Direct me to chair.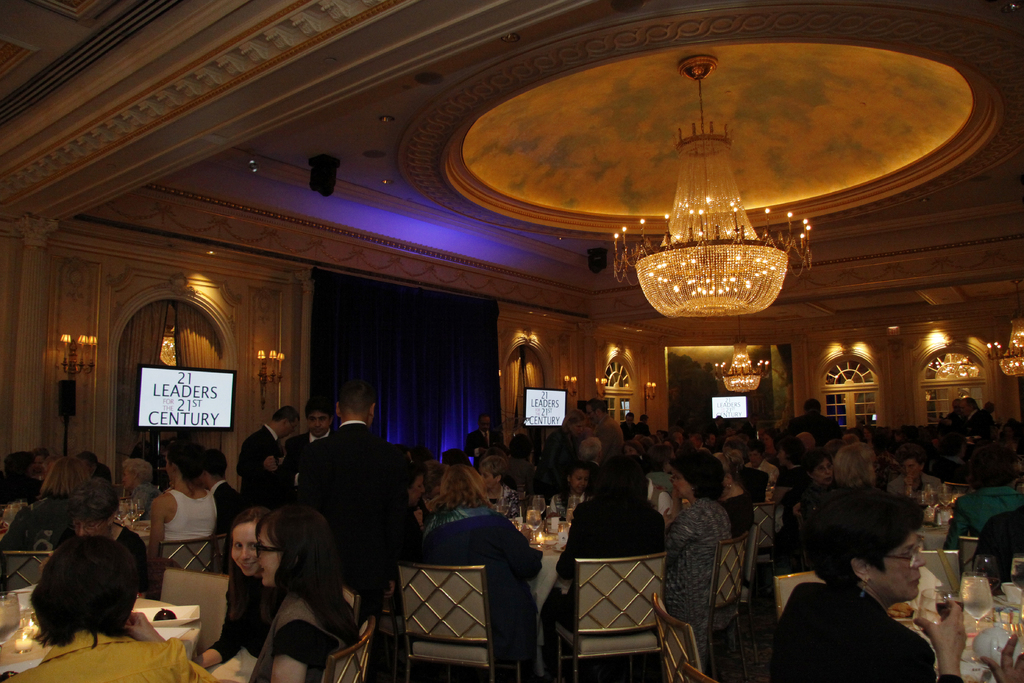
Direction: bbox=(3, 554, 56, 597).
